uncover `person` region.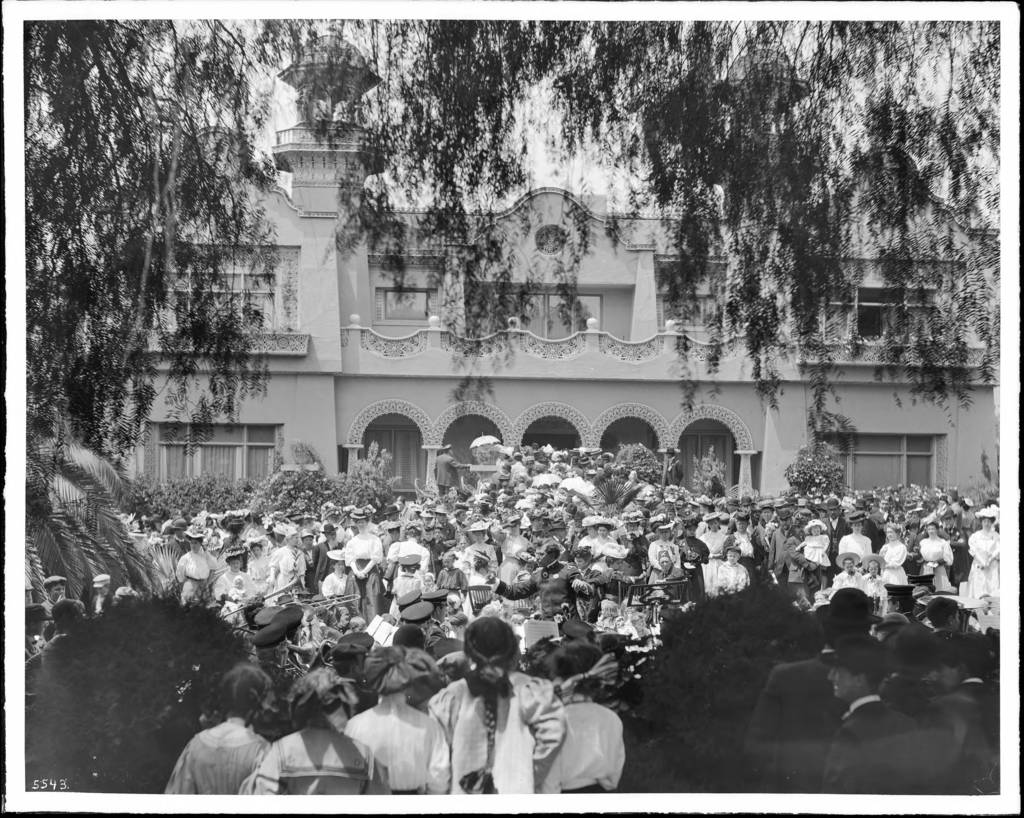
Uncovered: <box>267,534,306,597</box>.
